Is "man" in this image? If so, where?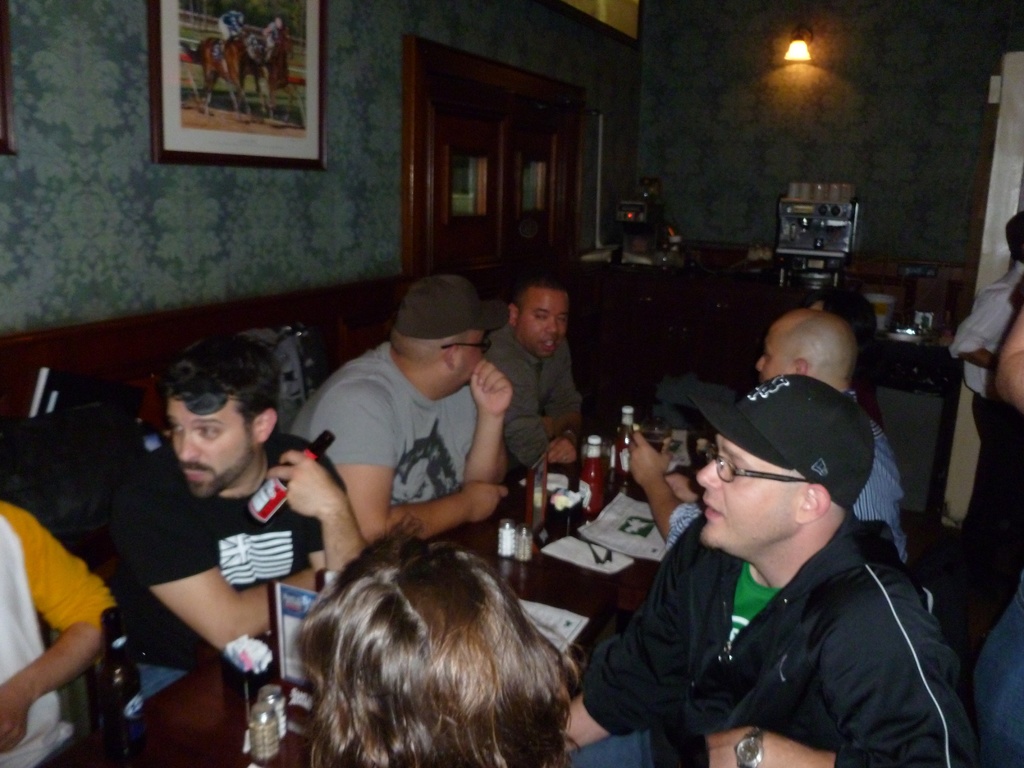
Yes, at select_region(626, 307, 910, 559).
